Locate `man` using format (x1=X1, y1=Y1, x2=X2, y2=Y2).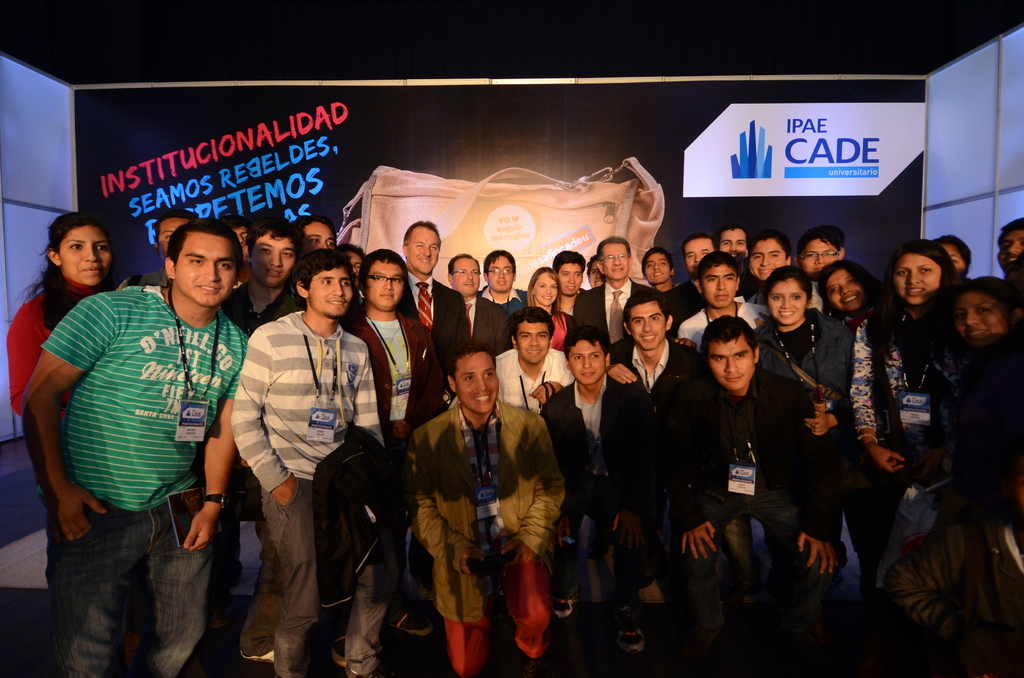
(x1=25, y1=222, x2=250, y2=677).
